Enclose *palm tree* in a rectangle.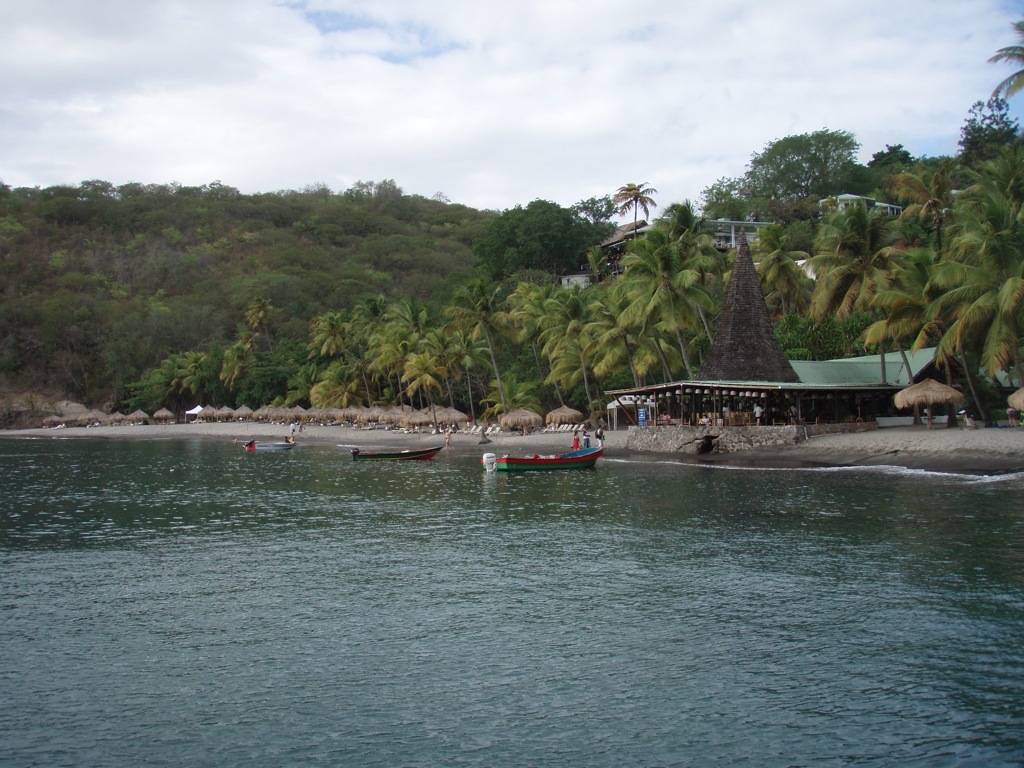
580:290:624:399.
